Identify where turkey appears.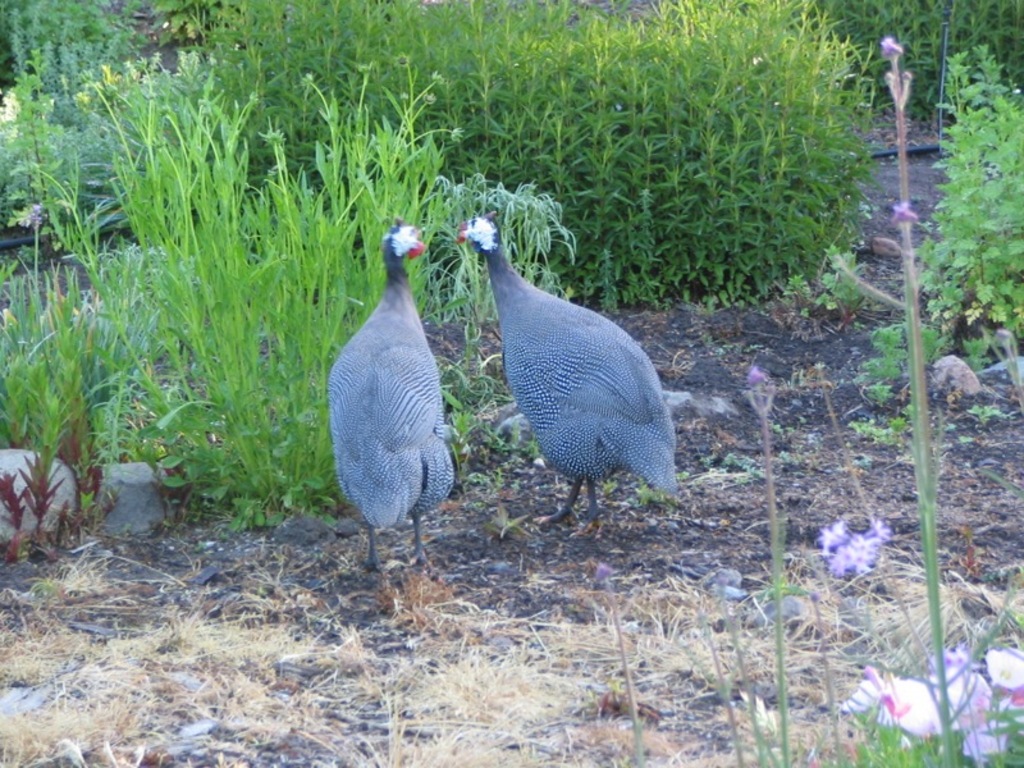
Appears at crop(326, 214, 460, 585).
